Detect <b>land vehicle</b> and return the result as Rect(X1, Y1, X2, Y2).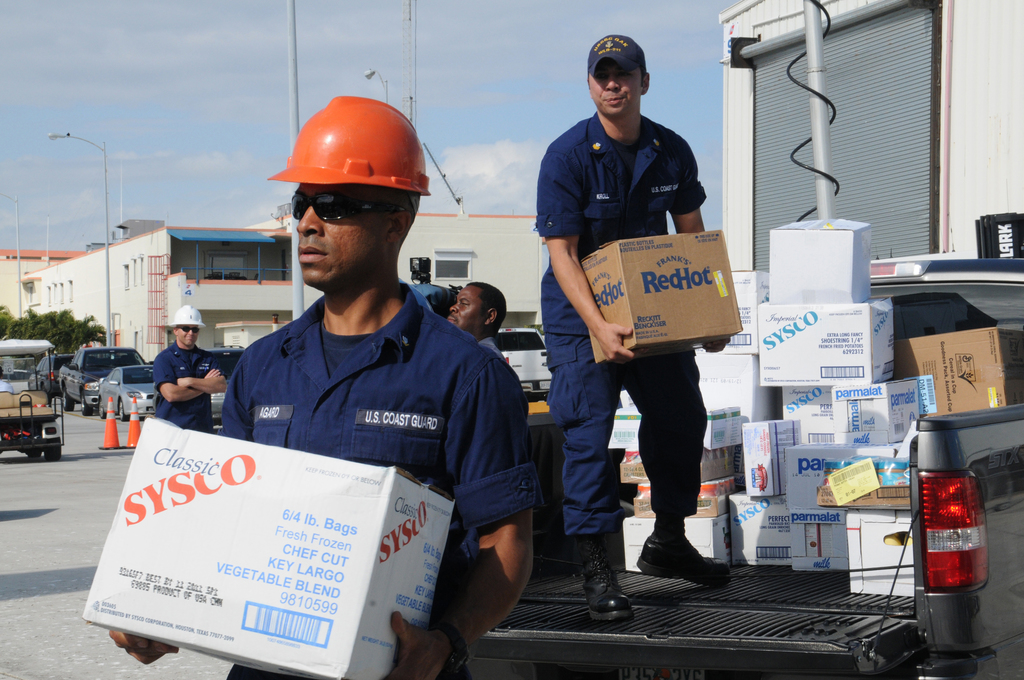
Rect(499, 325, 552, 397).
